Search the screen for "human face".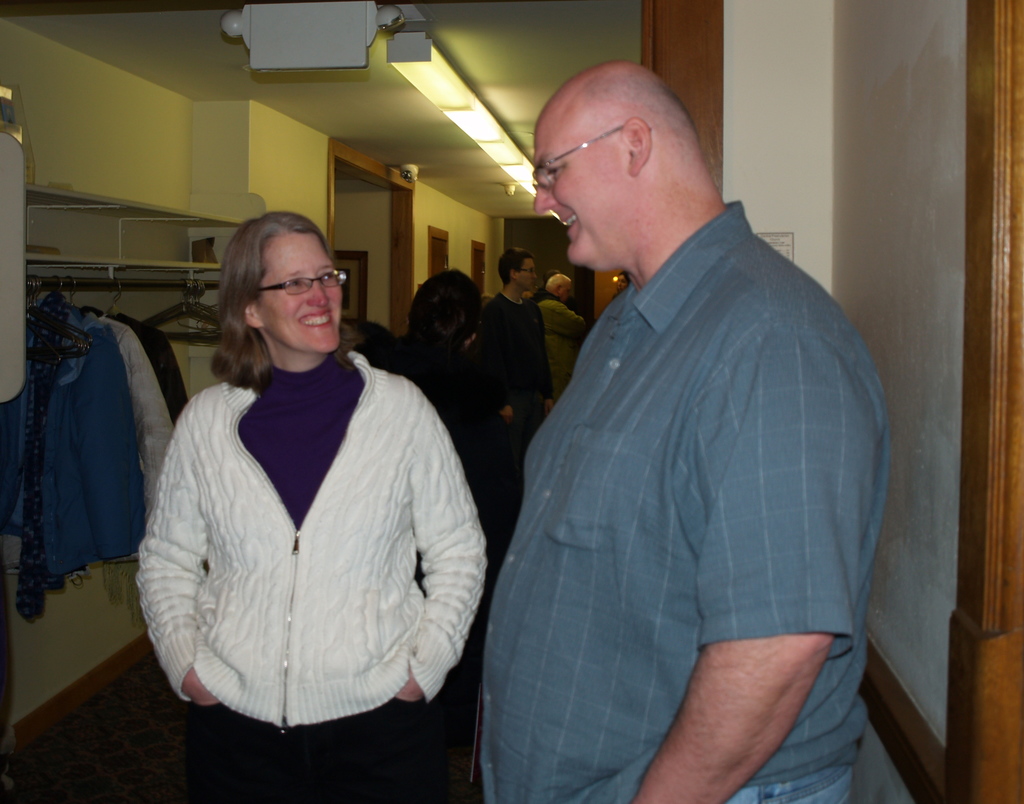
Found at x1=534, y1=119, x2=630, y2=271.
